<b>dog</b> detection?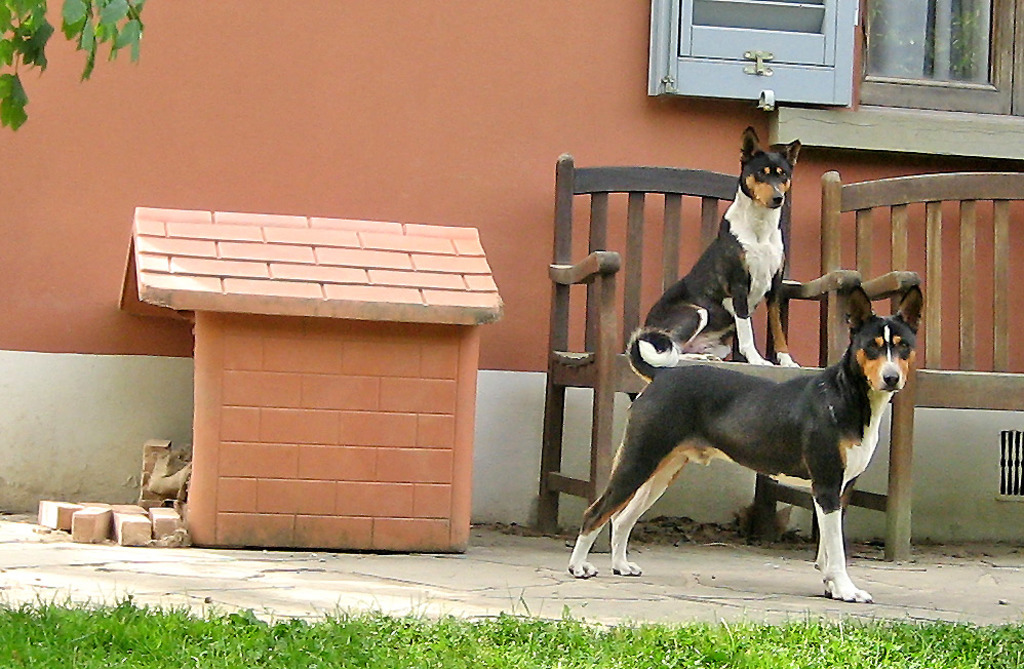
l=636, t=125, r=810, b=365
